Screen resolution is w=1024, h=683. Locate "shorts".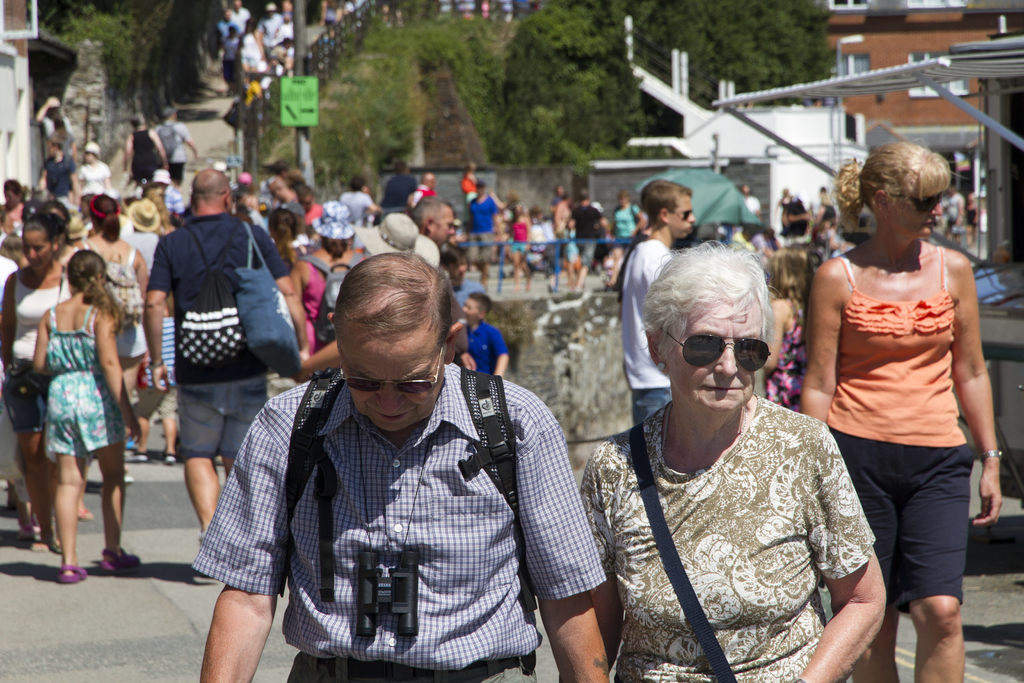
{"left": 132, "top": 390, "right": 181, "bottom": 420}.
